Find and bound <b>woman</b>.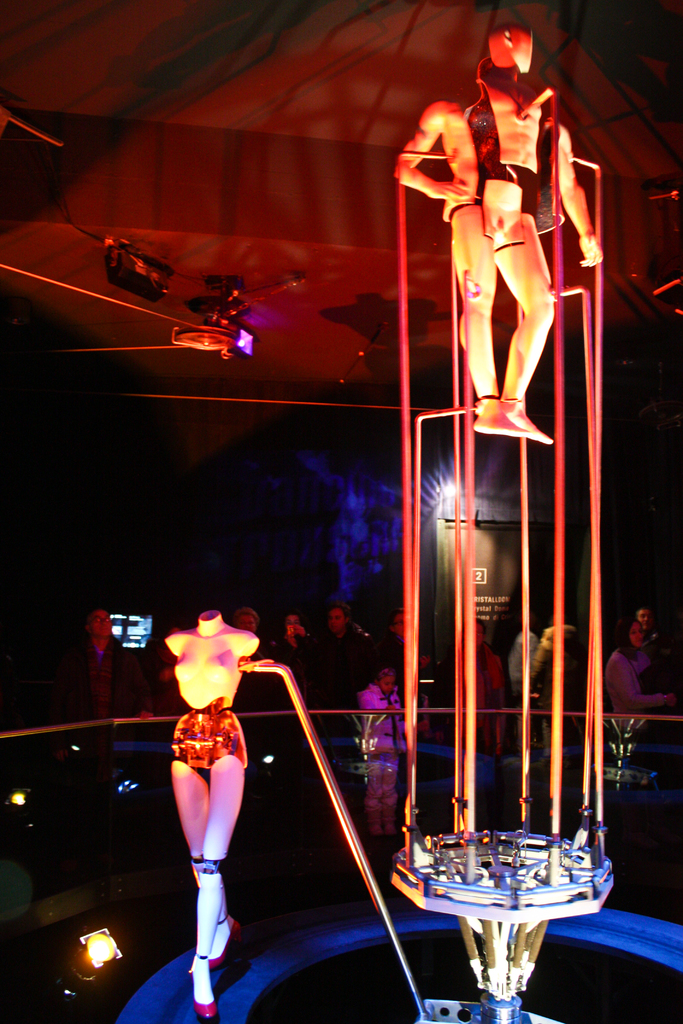
Bound: [x1=425, y1=616, x2=515, y2=831].
